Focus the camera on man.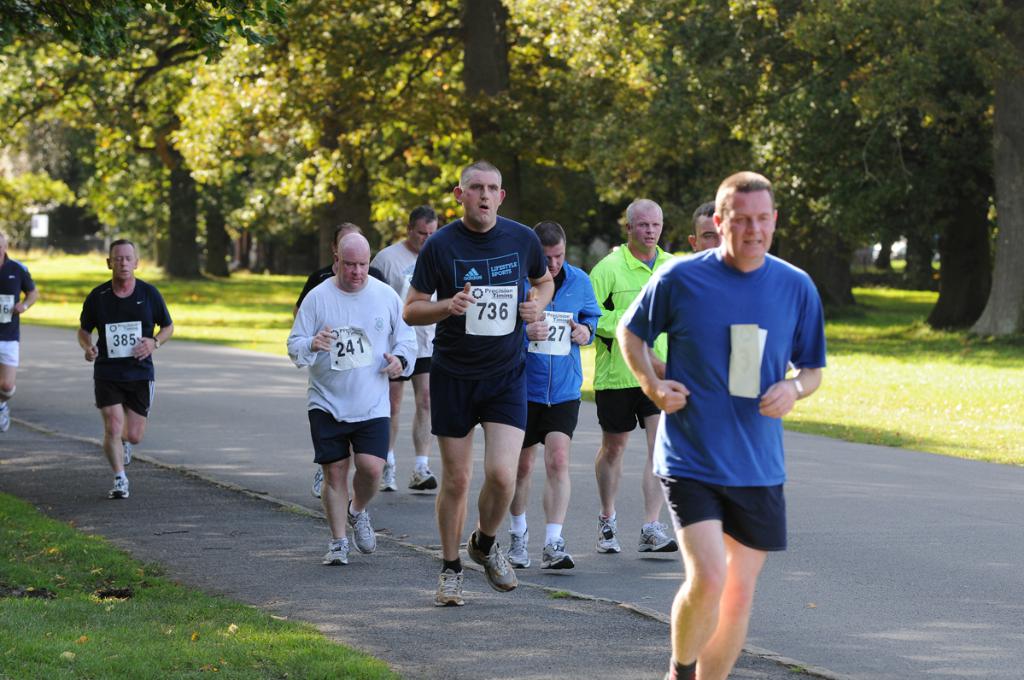
Focus region: {"x1": 685, "y1": 204, "x2": 727, "y2": 261}.
